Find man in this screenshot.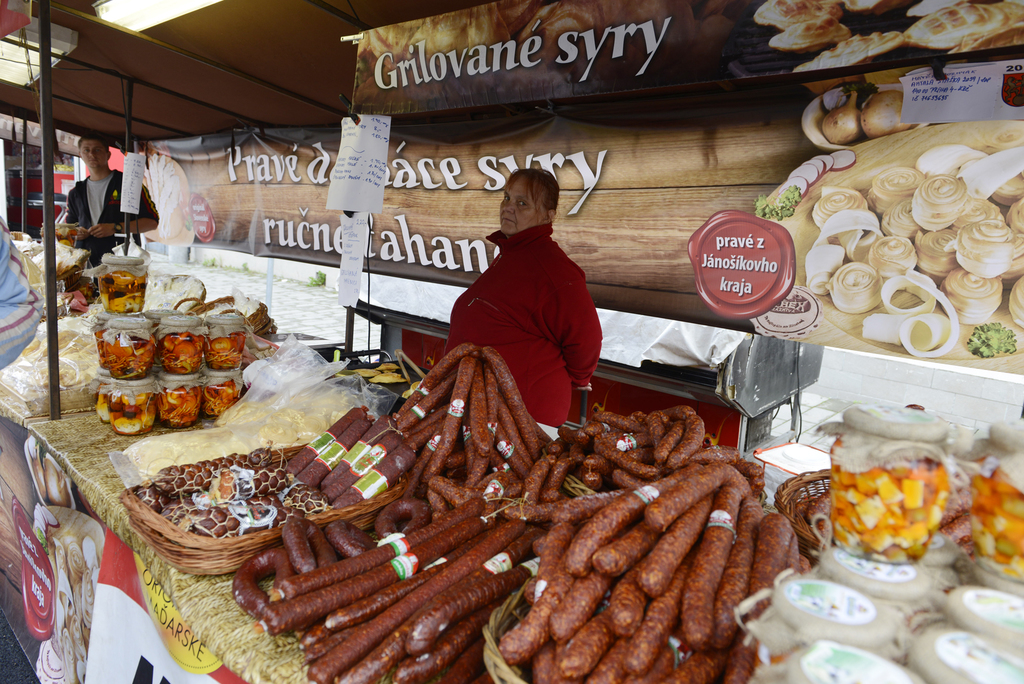
The bounding box for man is (62,131,166,263).
